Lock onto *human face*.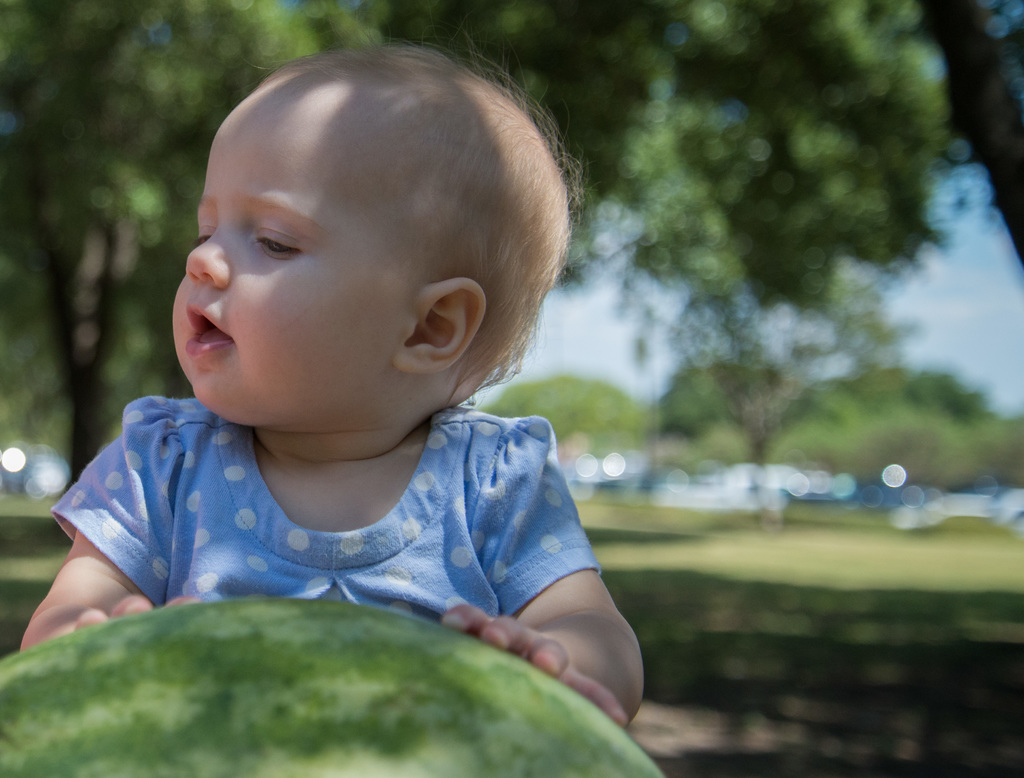
Locked: bbox=[170, 86, 416, 421].
